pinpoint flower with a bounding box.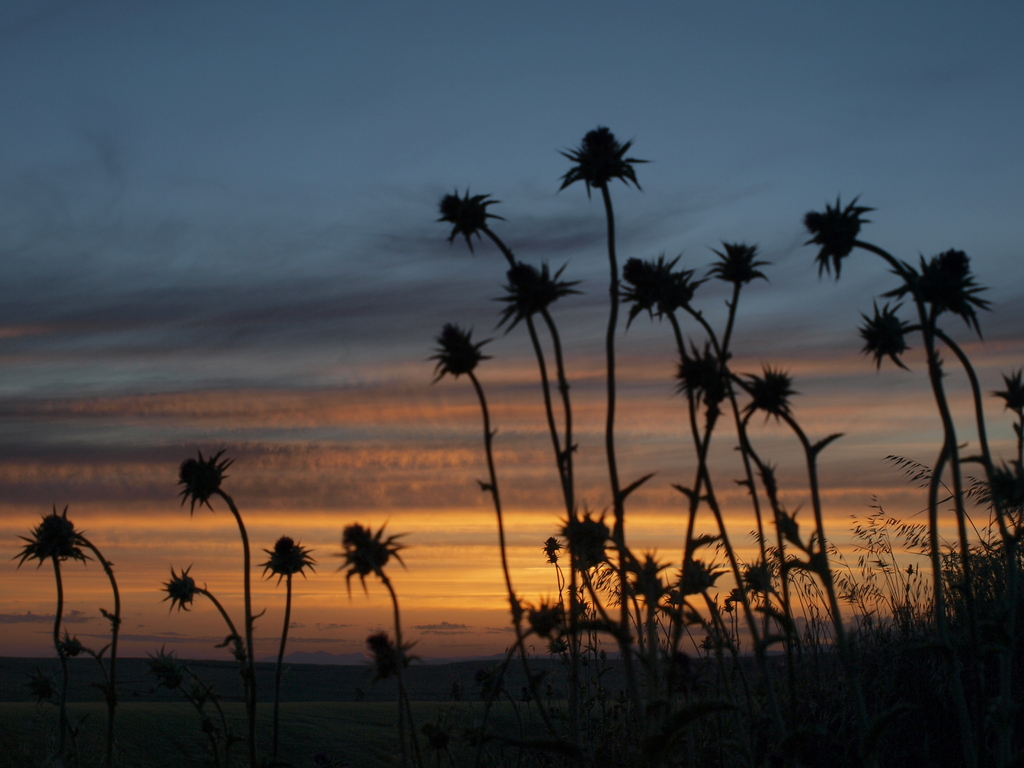
locate(878, 246, 996, 340).
